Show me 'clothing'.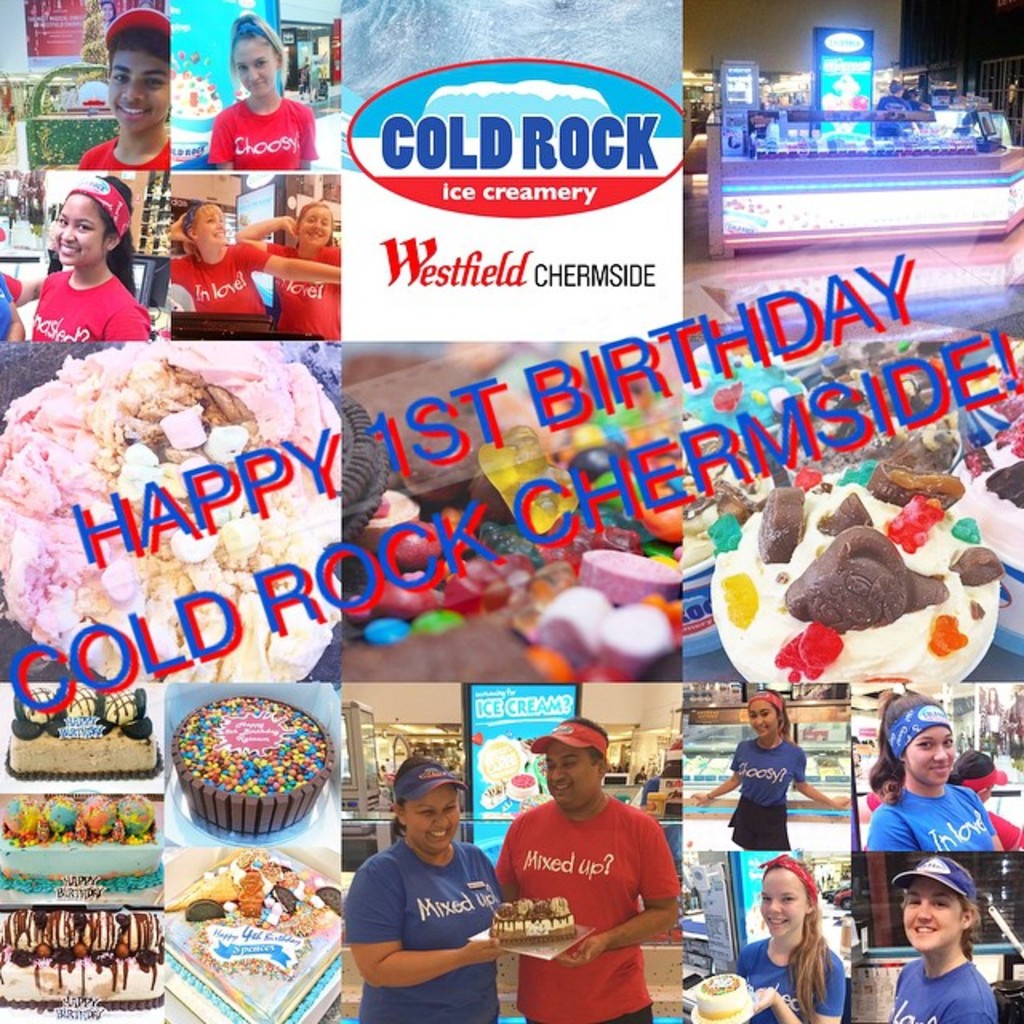
'clothing' is here: detection(69, 136, 179, 160).
